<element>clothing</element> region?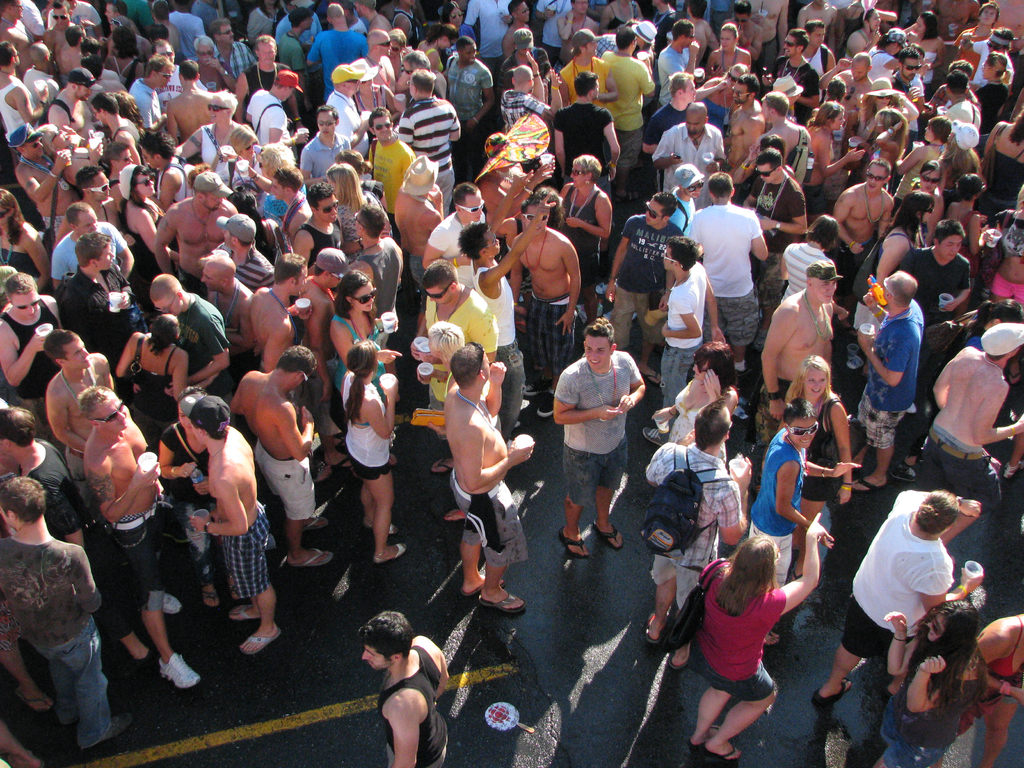
223 500 276 596
